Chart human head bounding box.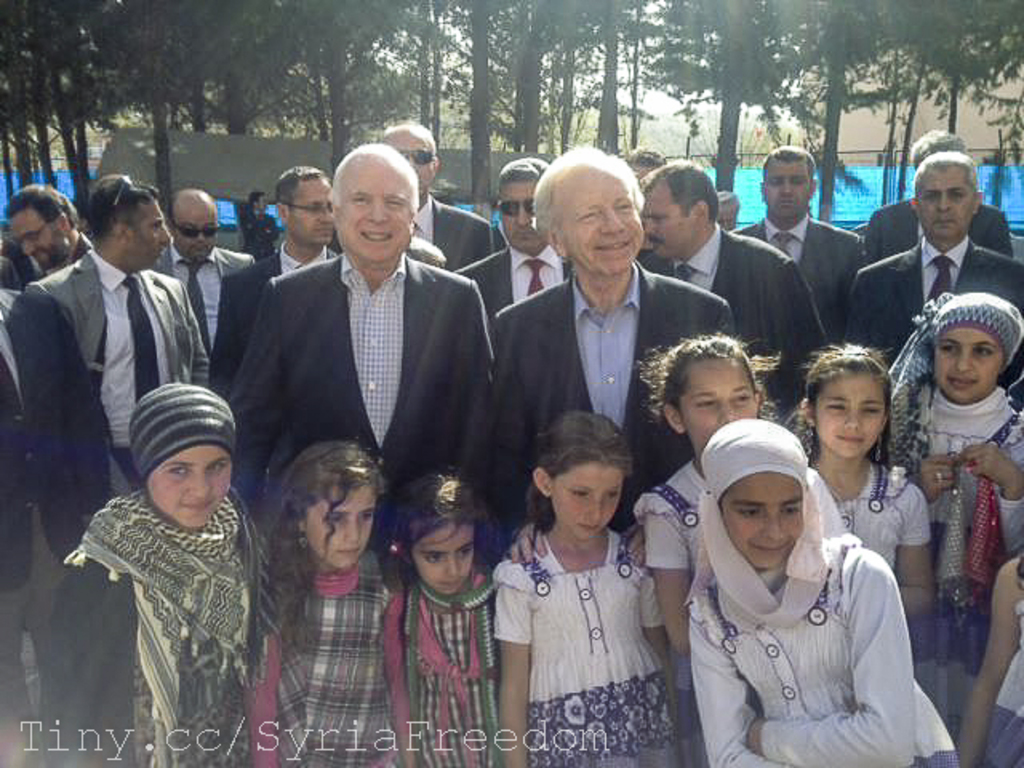
Charted: [left=282, top=440, right=386, bottom=570].
